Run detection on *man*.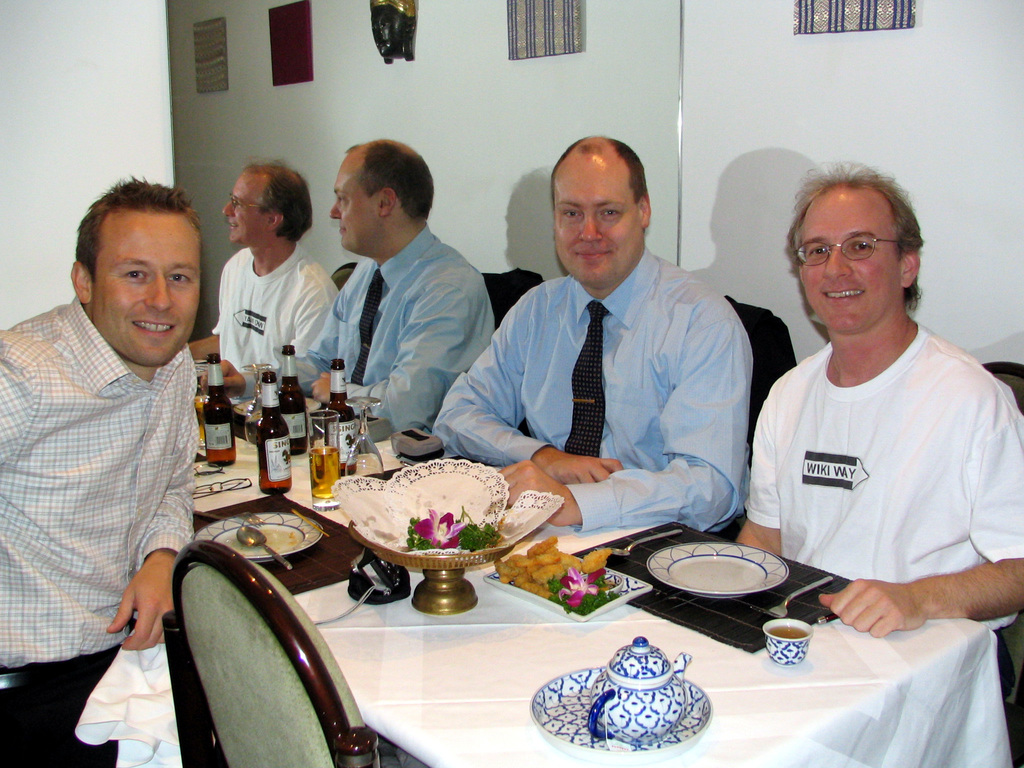
Result: box(431, 135, 755, 536).
